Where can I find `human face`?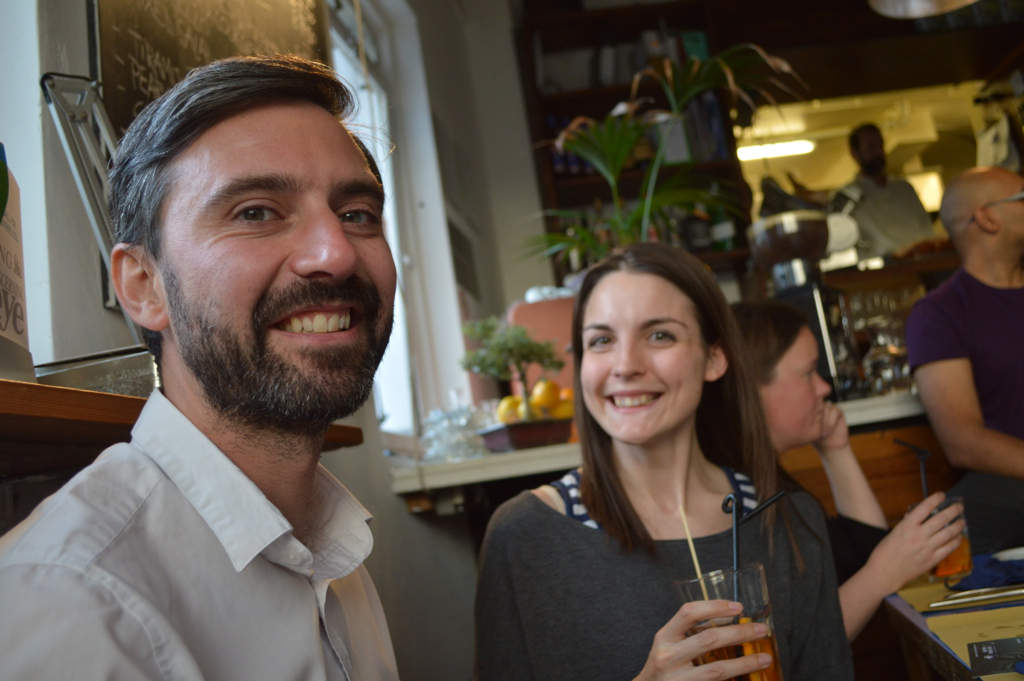
You can find it at x1=764 y1=324 x2=828 y2=441.
